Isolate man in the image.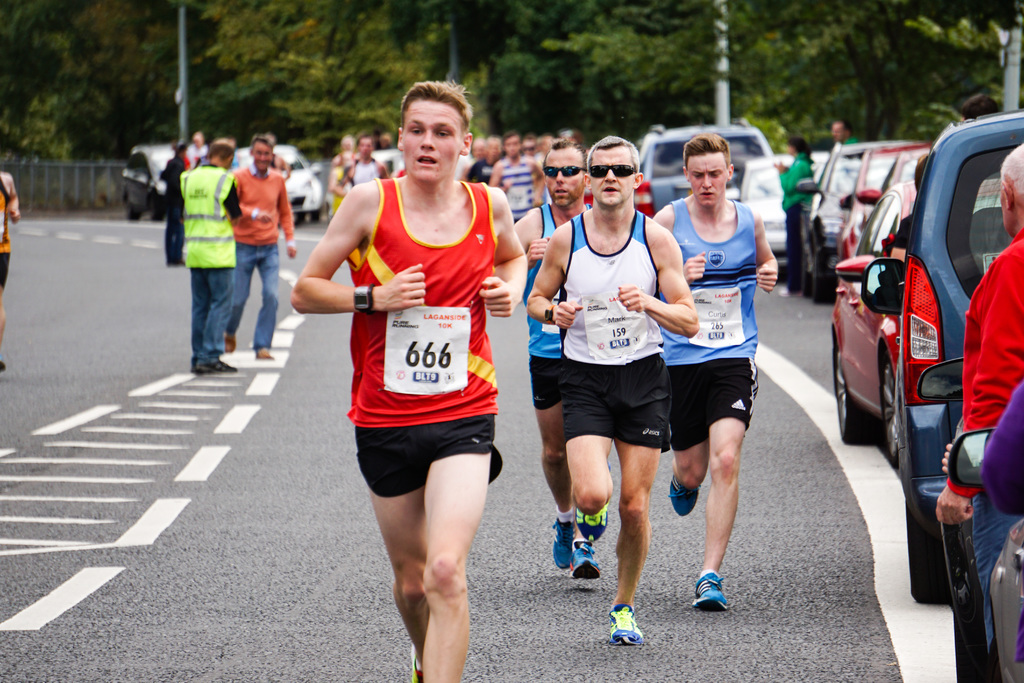
Isolated region: 286,78,531,682.
